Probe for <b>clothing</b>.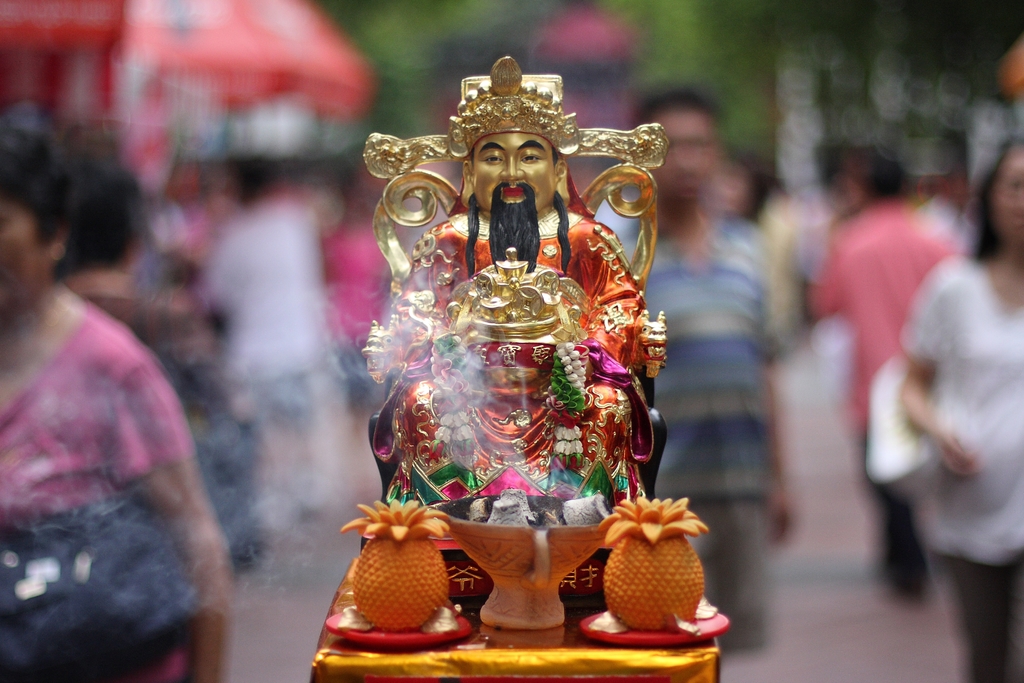
Probe result: region(812, 161, 1012, 631).
